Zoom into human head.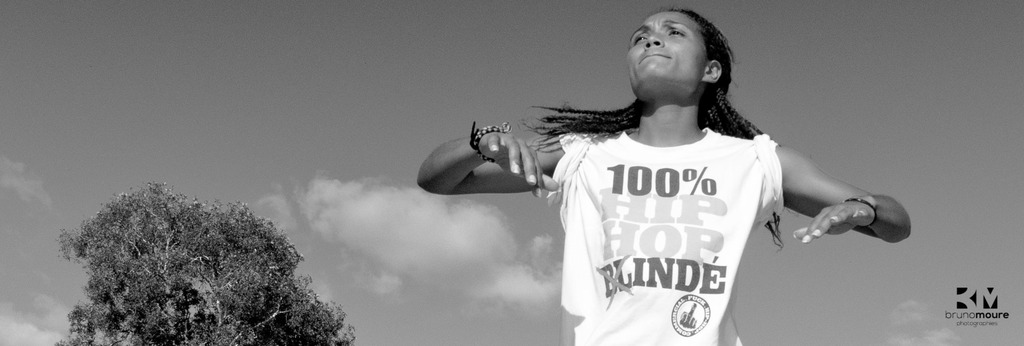
Zoom target: (625,5,741,122).
